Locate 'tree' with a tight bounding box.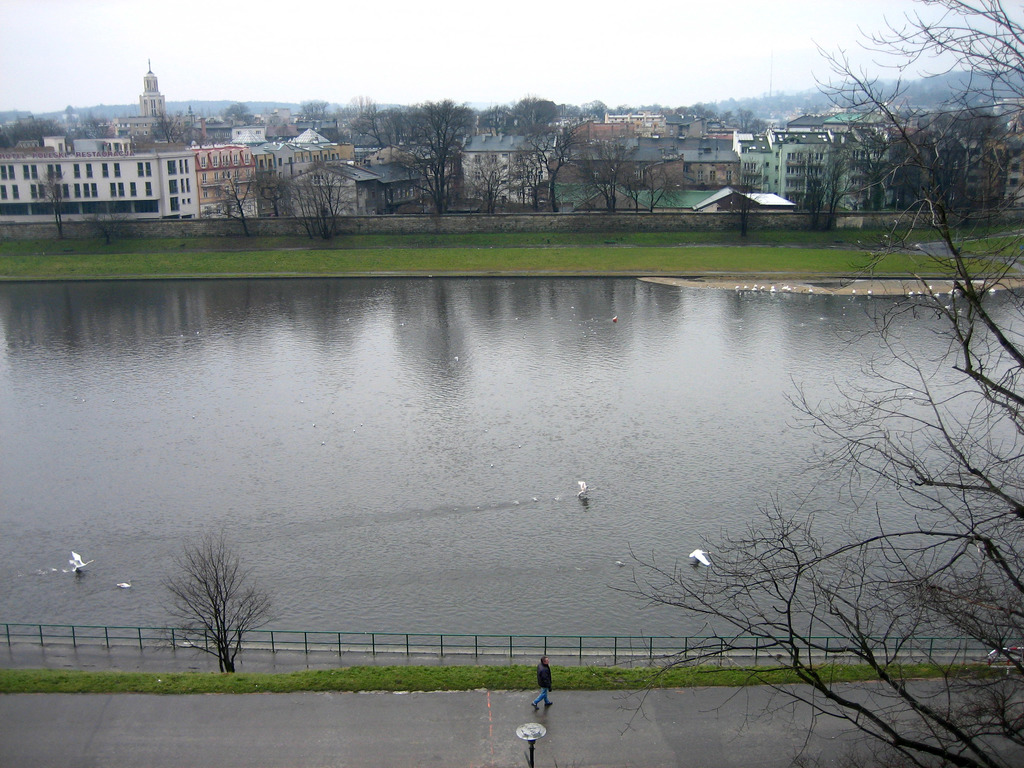
pyautogui.locateOnScreen(298, 97, 332, 122).
